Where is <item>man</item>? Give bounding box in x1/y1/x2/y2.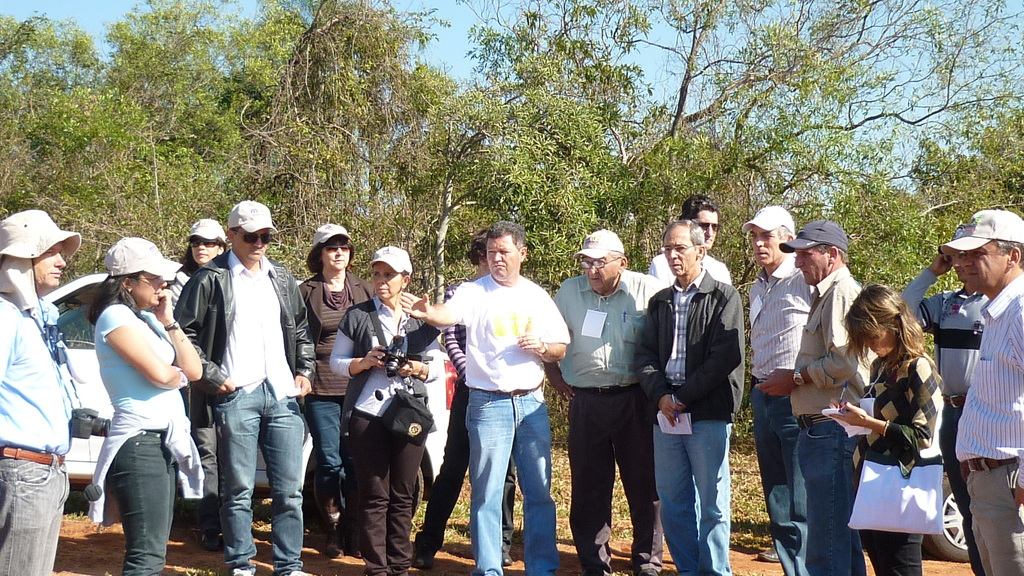
743/205/815/575.
